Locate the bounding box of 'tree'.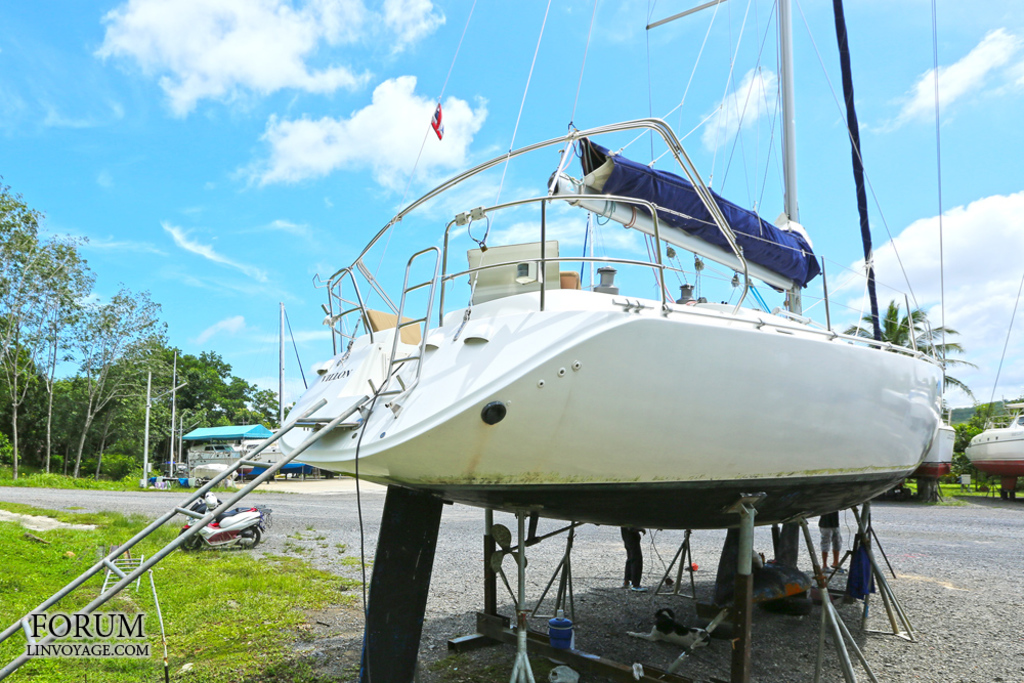
Bounding box: bbox=(844, 298, 978, 405).
